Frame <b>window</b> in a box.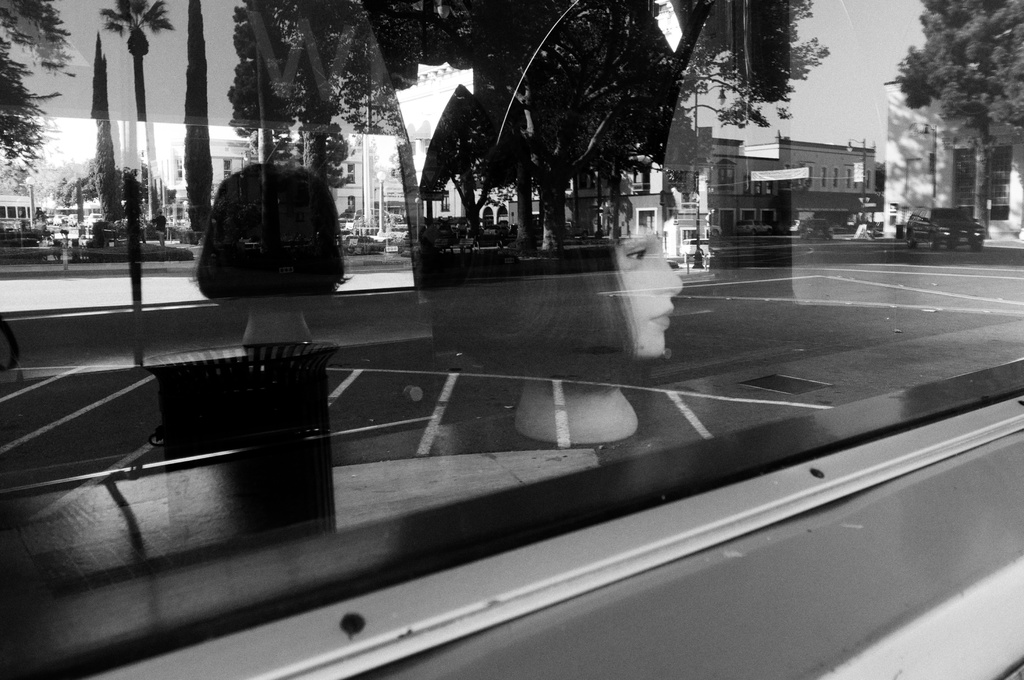
346,164,354,179.
